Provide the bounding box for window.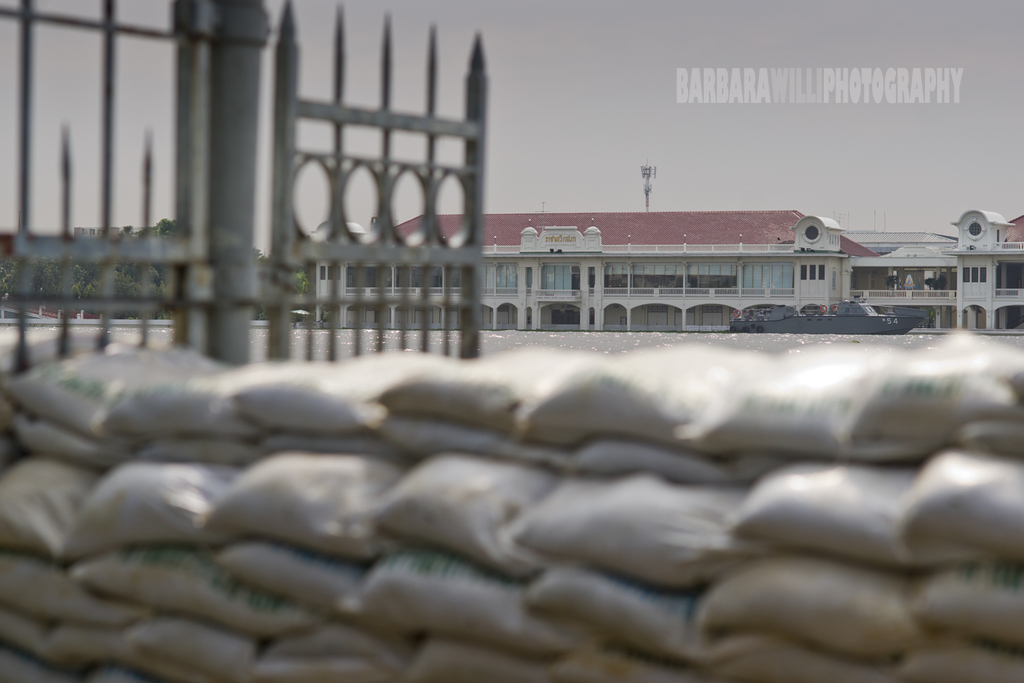
319/258/337/293.
